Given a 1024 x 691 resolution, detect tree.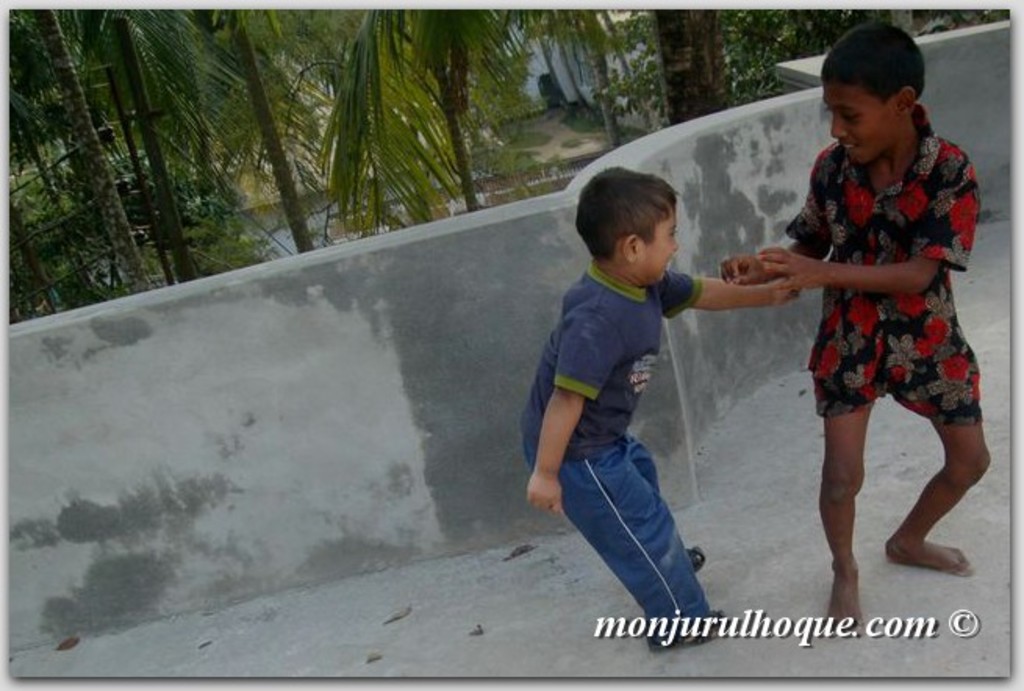
left=13, top=11, right=1011, bottom=317.
